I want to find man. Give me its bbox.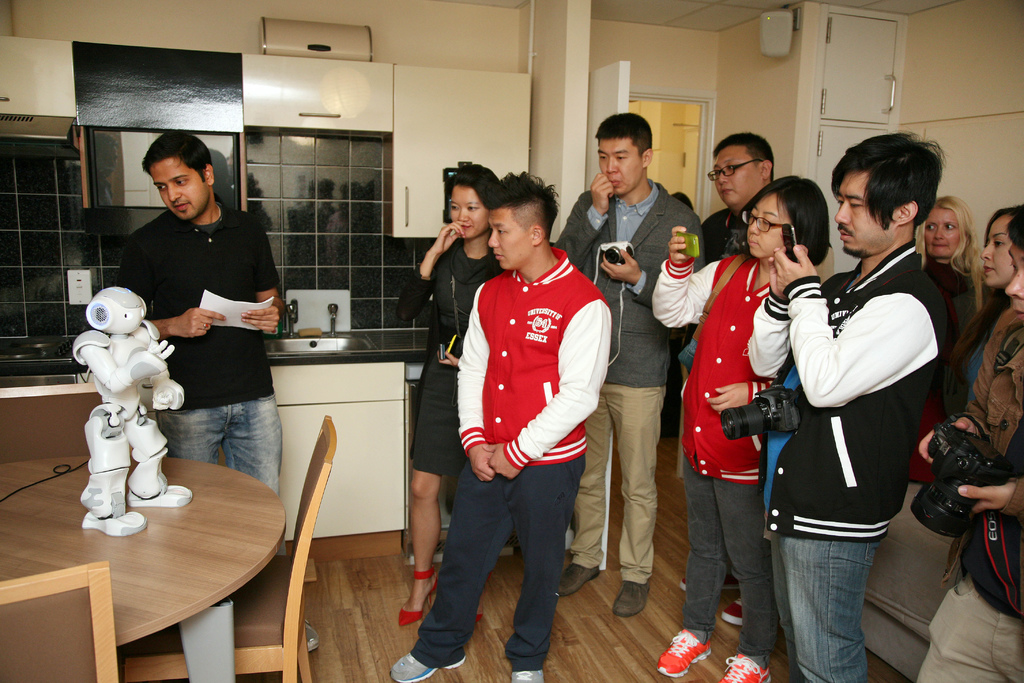
select_region(457, 179, 604, 682).
